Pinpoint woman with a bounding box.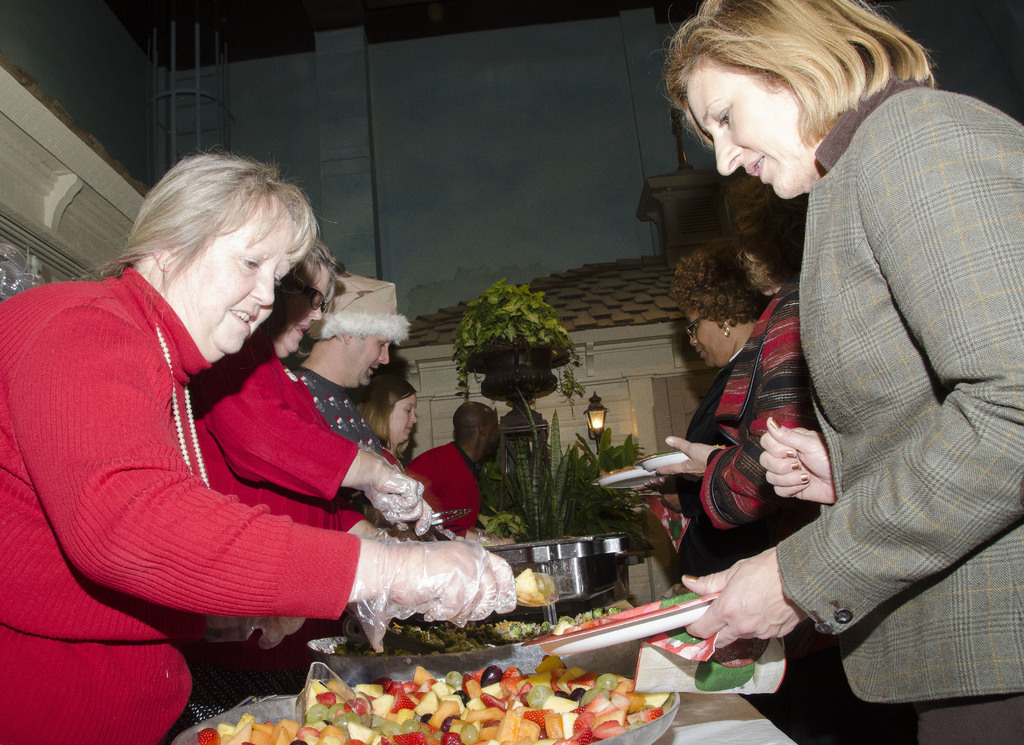
crop(655, 0, 1023, 744).
